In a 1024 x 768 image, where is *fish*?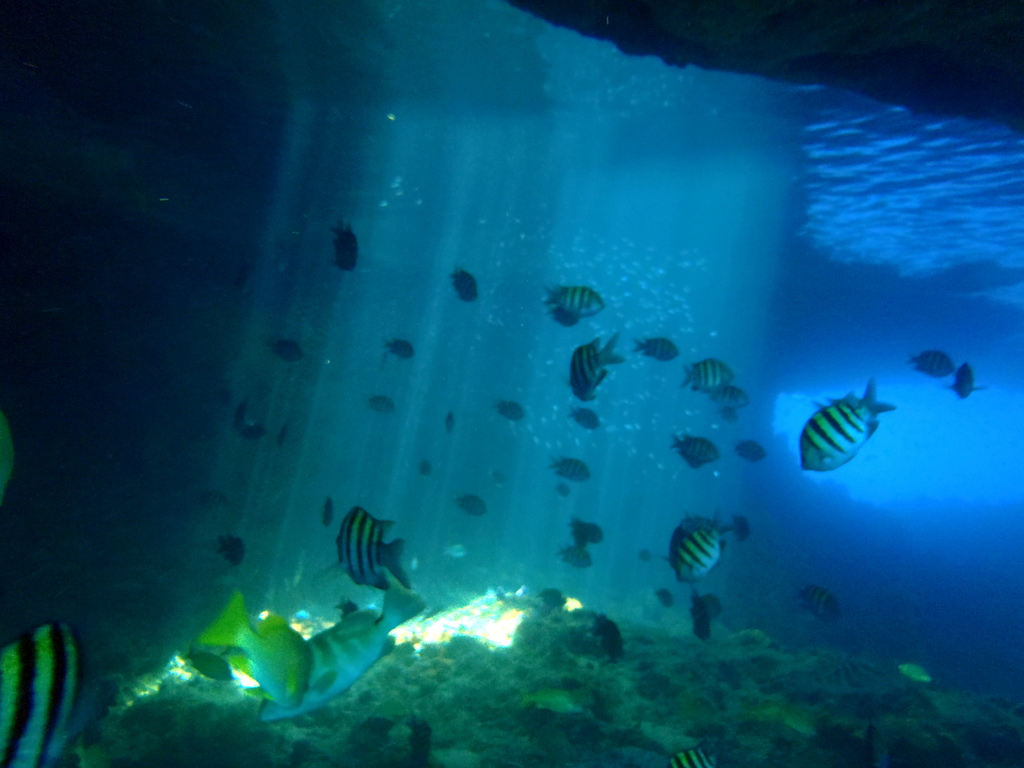
<box>673,433,726,467</box>.
